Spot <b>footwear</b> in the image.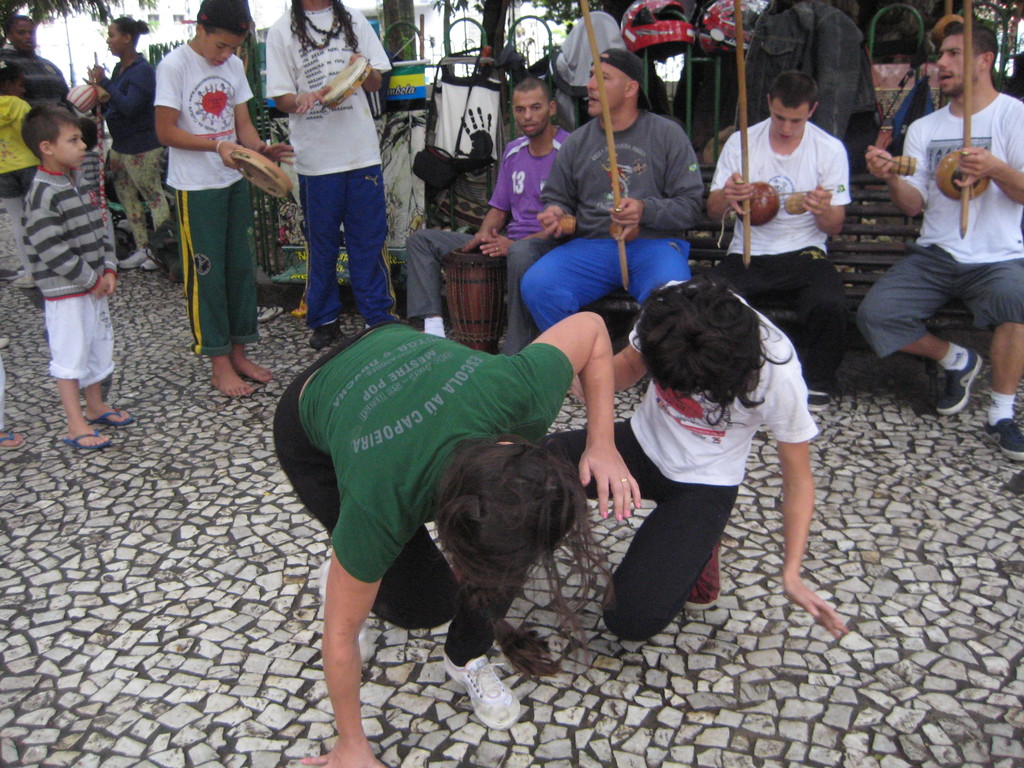
<b>footwear</b> found at (x1=984, y1=417, x2=1023, y2=458).
